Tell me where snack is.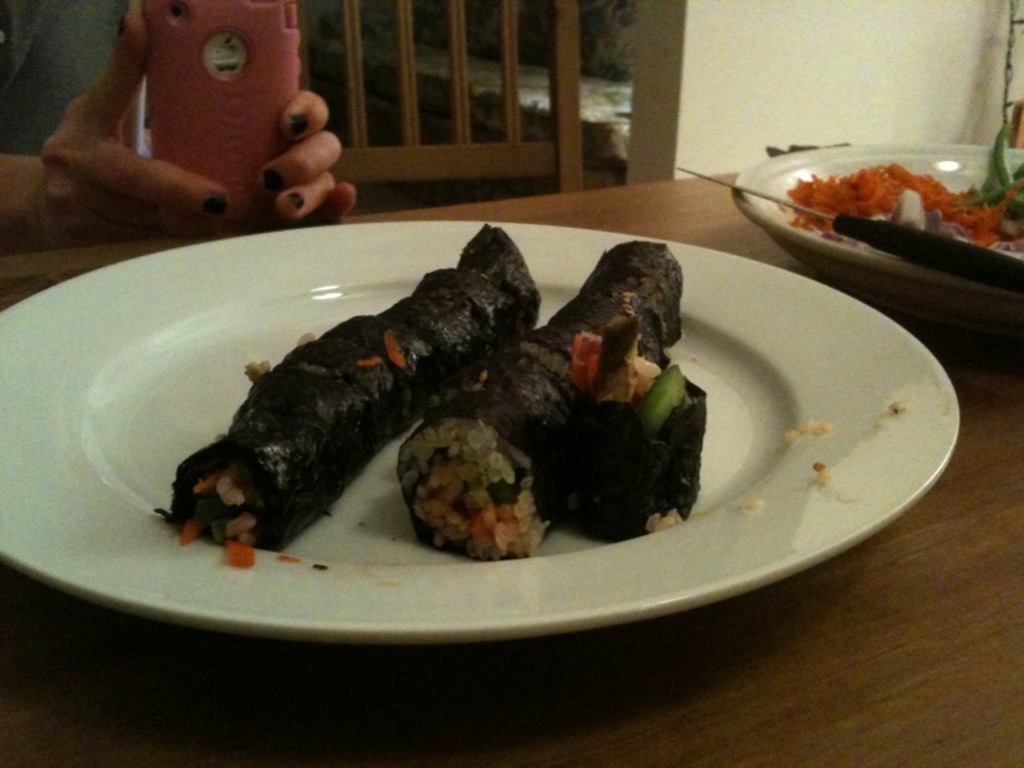
snack is at {"x1": 152, "y1": 223, "x2": 541, "y2": 568}.
